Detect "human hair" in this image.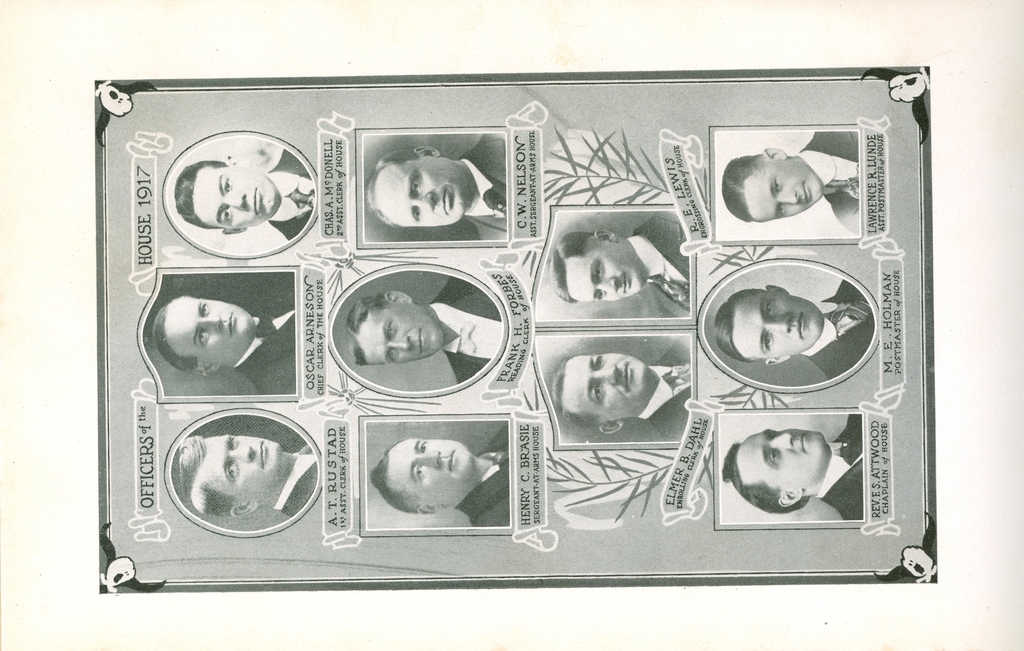
Detection: Rect(337, 291, 394, 370).
